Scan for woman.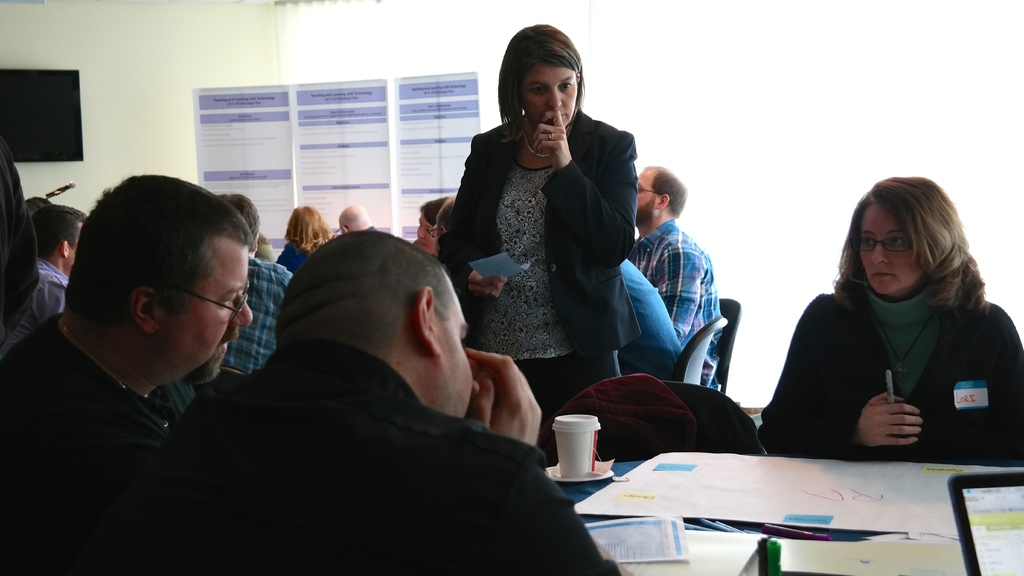
Scan result: 410,196,454,254.
